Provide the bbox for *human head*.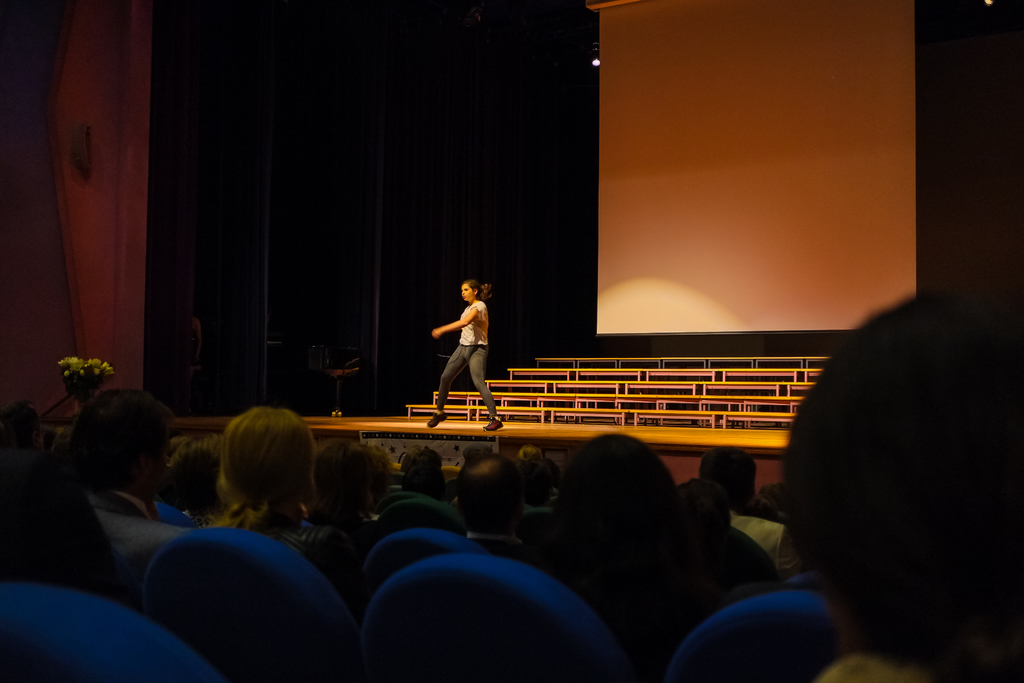
(399, 449, 419, 473).
